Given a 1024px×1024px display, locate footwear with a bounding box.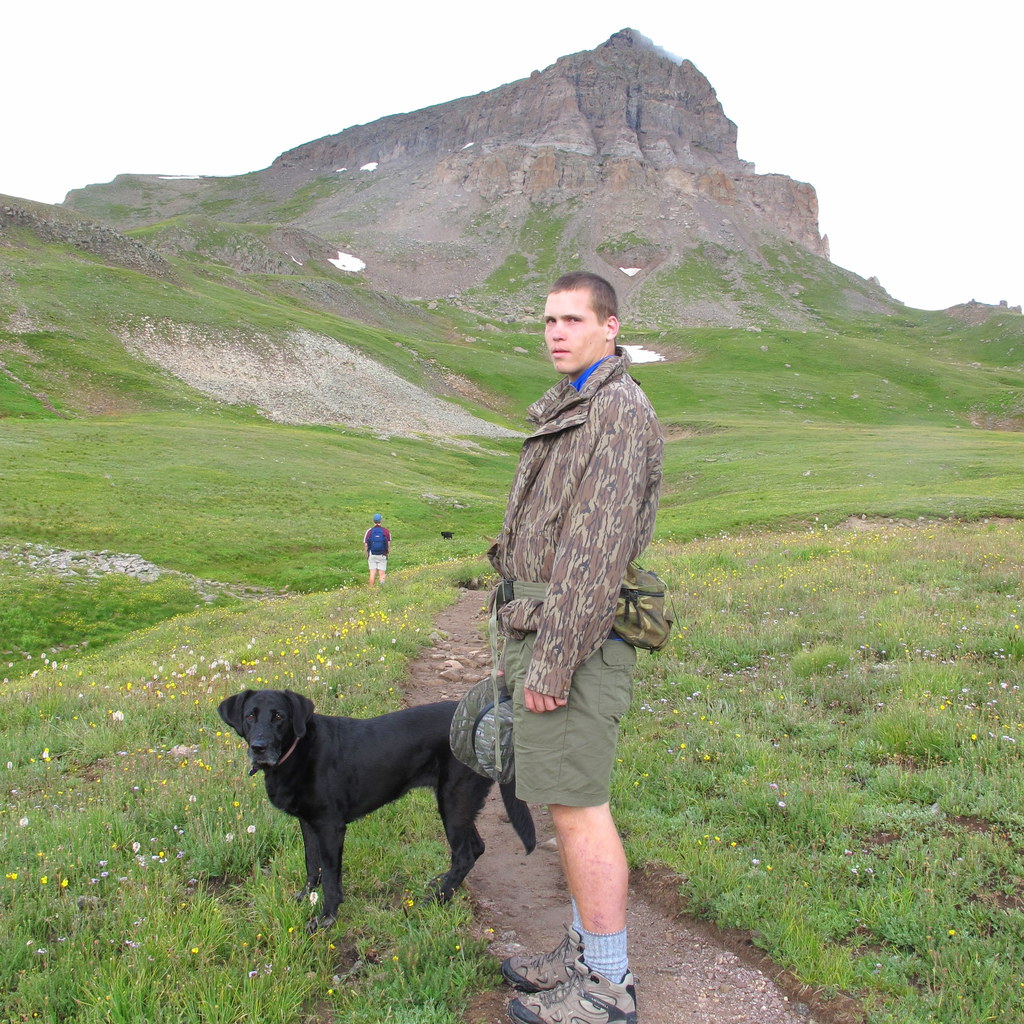
Located: left=500, top=922, right=586, bottom=990.
